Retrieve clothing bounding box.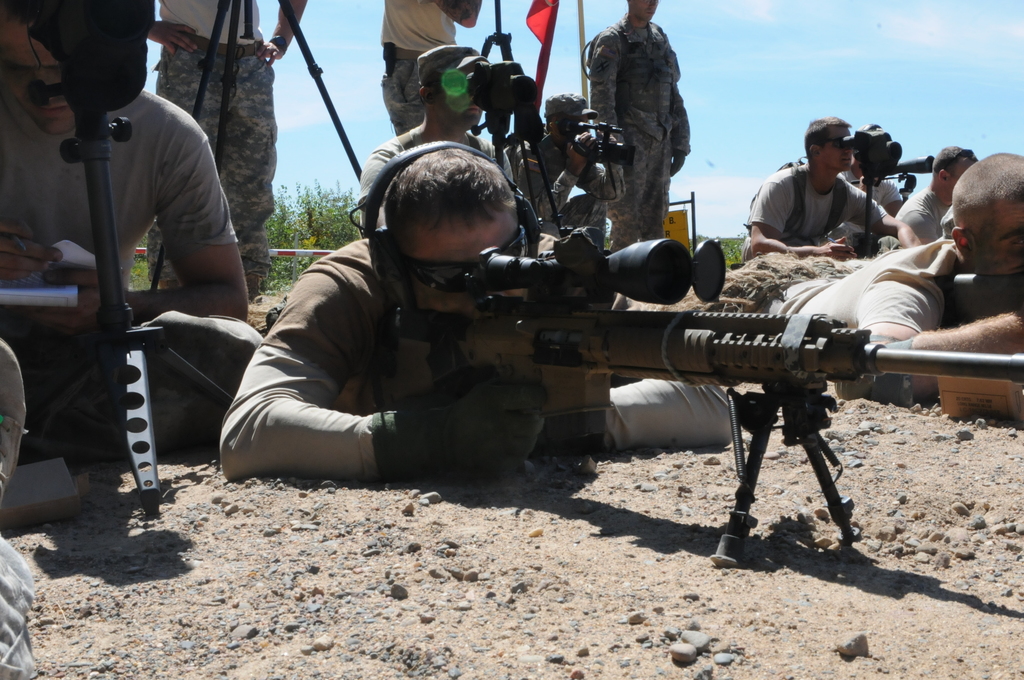
Bounding box: [left=218, top=237, right=735, bottom=487].
